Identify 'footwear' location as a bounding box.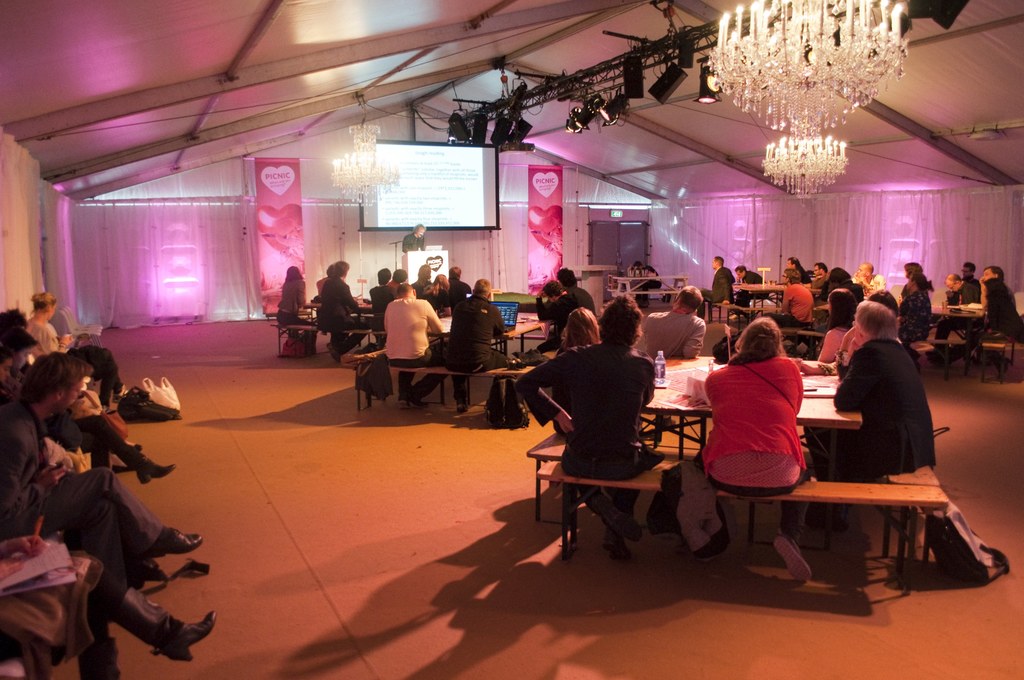
rect(771, 535, 808, 581).
